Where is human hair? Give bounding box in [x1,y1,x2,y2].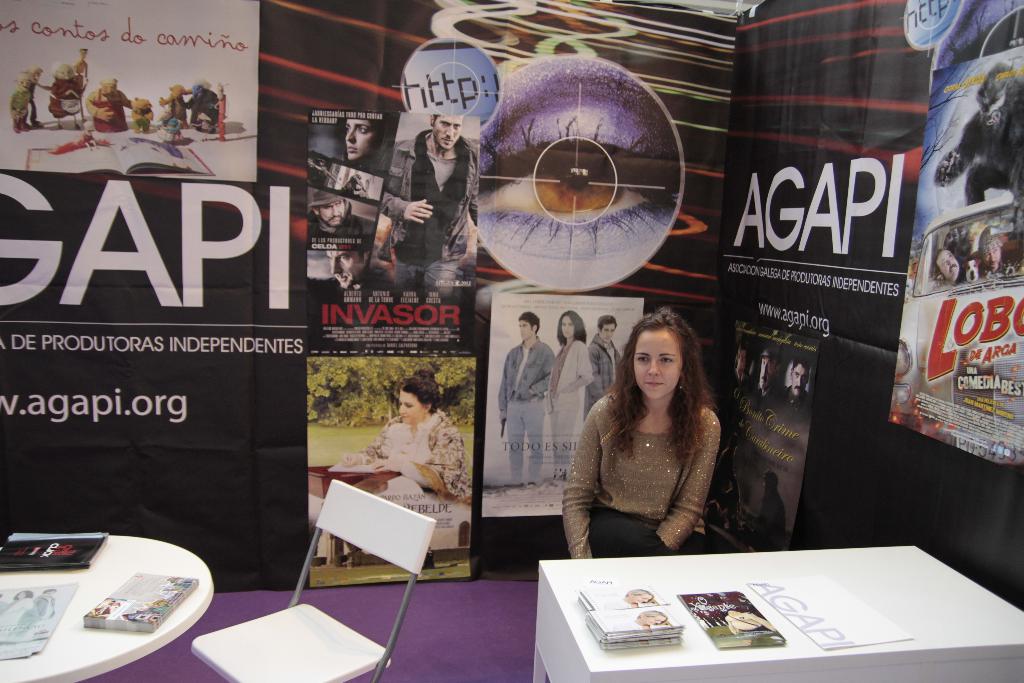
[518,311,540,334].
